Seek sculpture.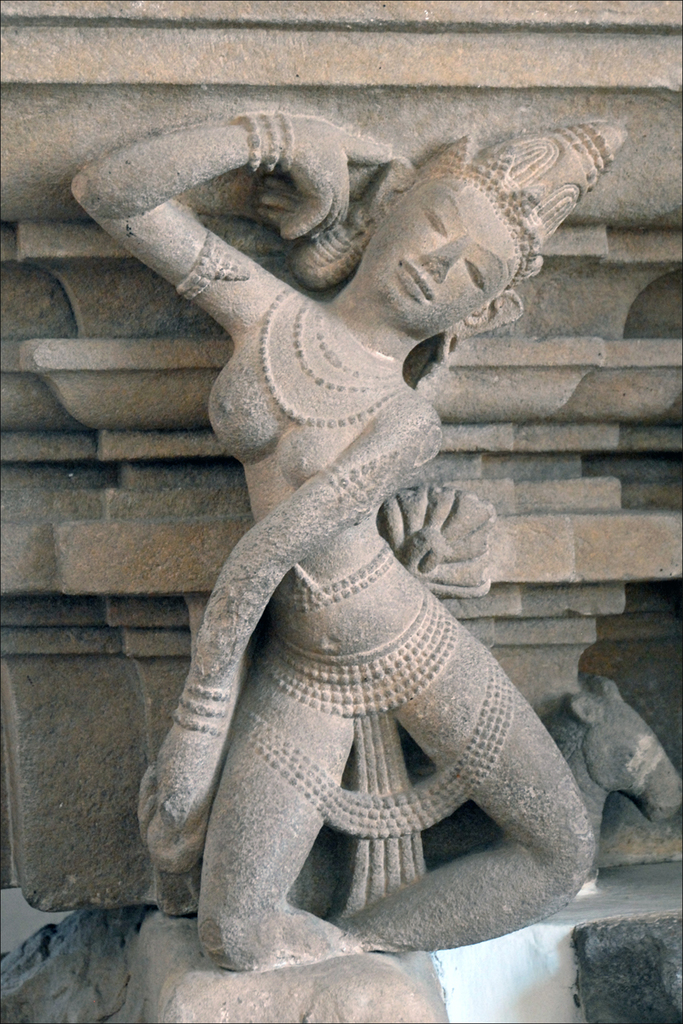
[left=67, top=105, right=630, bottom=969].
